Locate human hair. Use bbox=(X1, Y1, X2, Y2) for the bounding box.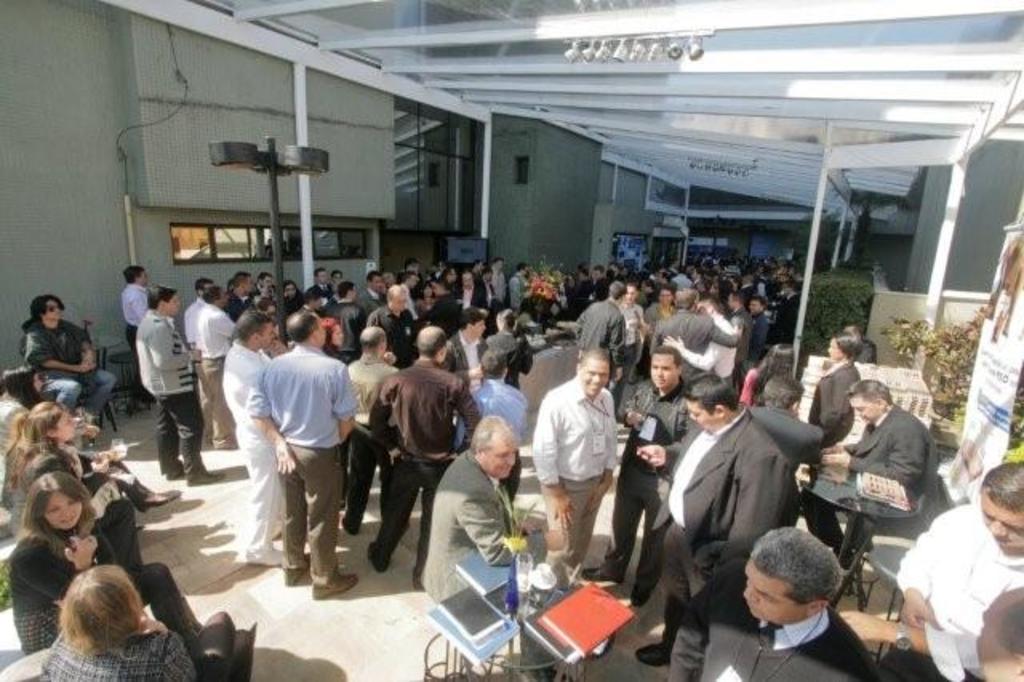
bbox=(0, 400, 64, 485).
